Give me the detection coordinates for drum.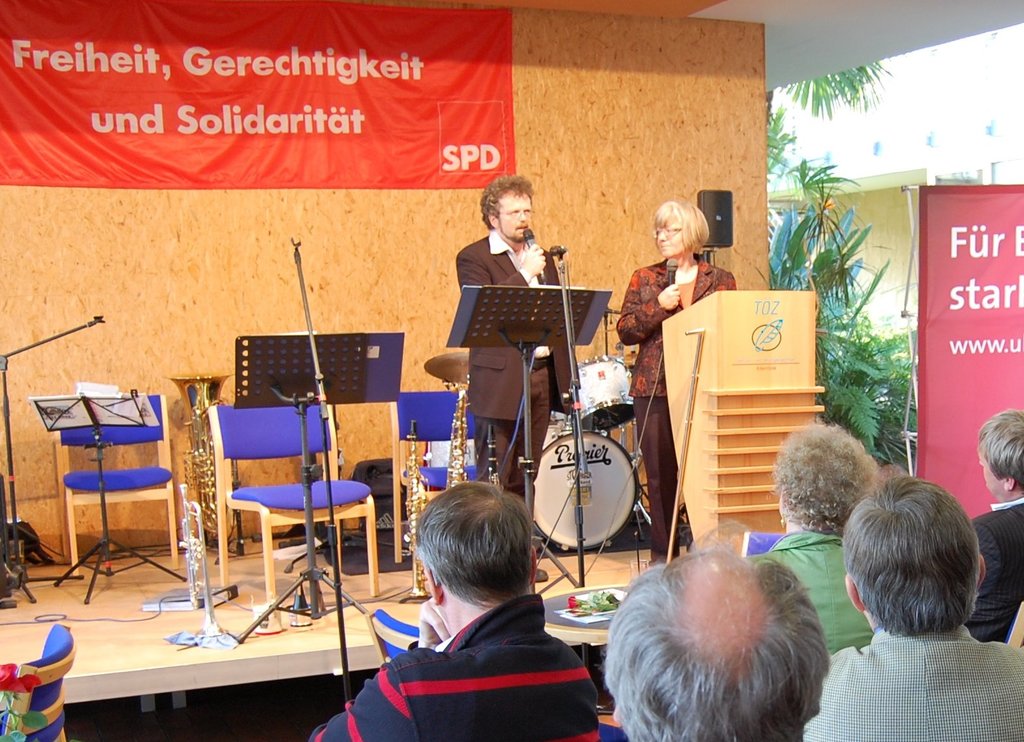
x1=572, y1=355, x2=634, y2=433.
